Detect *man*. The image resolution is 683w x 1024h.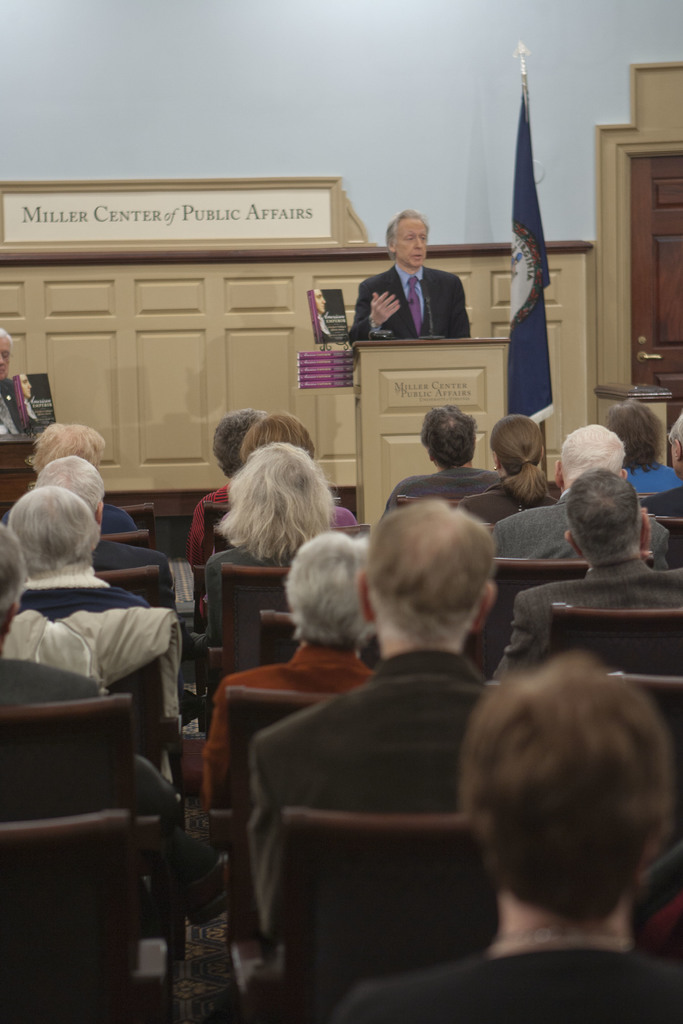
(17,372,35,421).
